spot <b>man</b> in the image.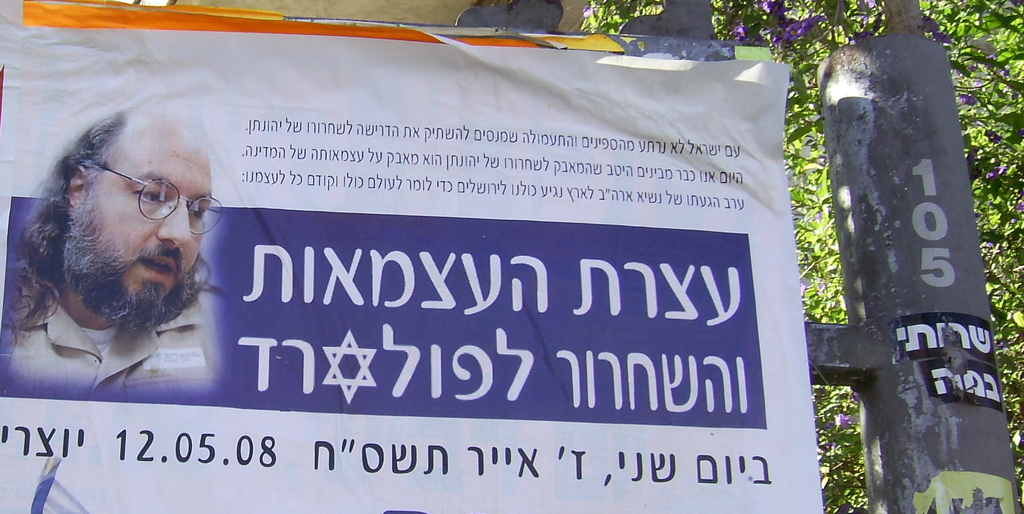
<b>man</b> found at rect(9, 83, 260, 399).
